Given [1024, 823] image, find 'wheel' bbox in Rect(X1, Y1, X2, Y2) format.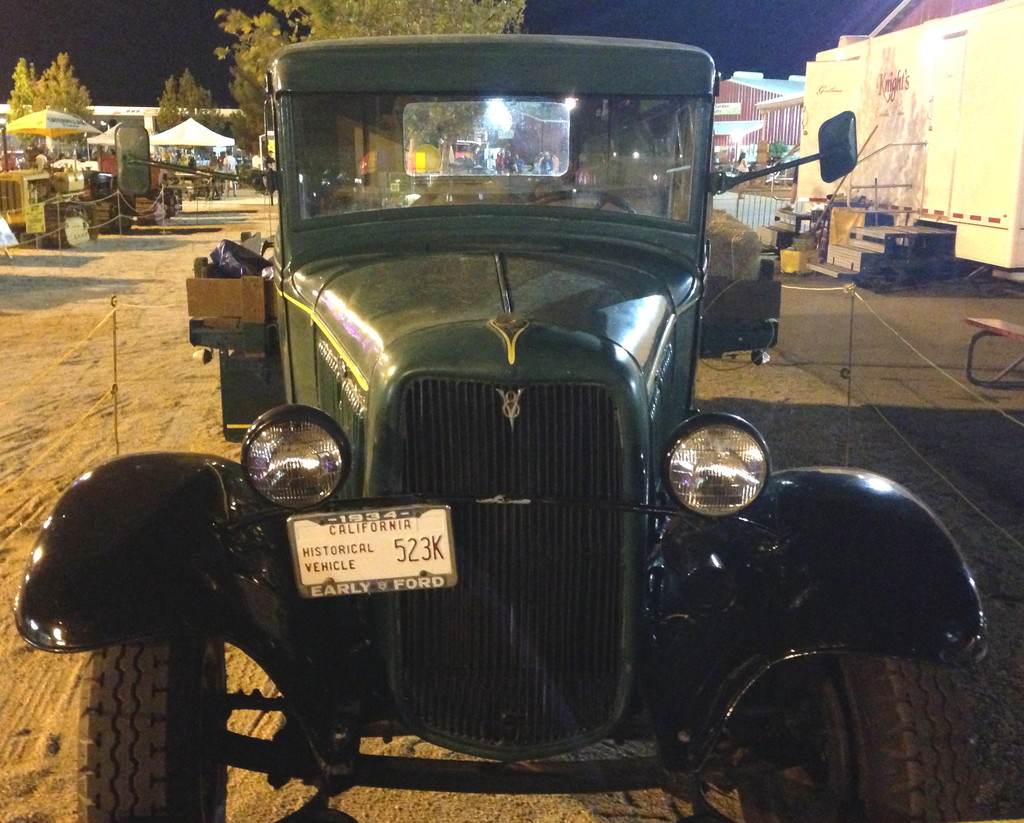
Rect(70, 627, 226, 822).
